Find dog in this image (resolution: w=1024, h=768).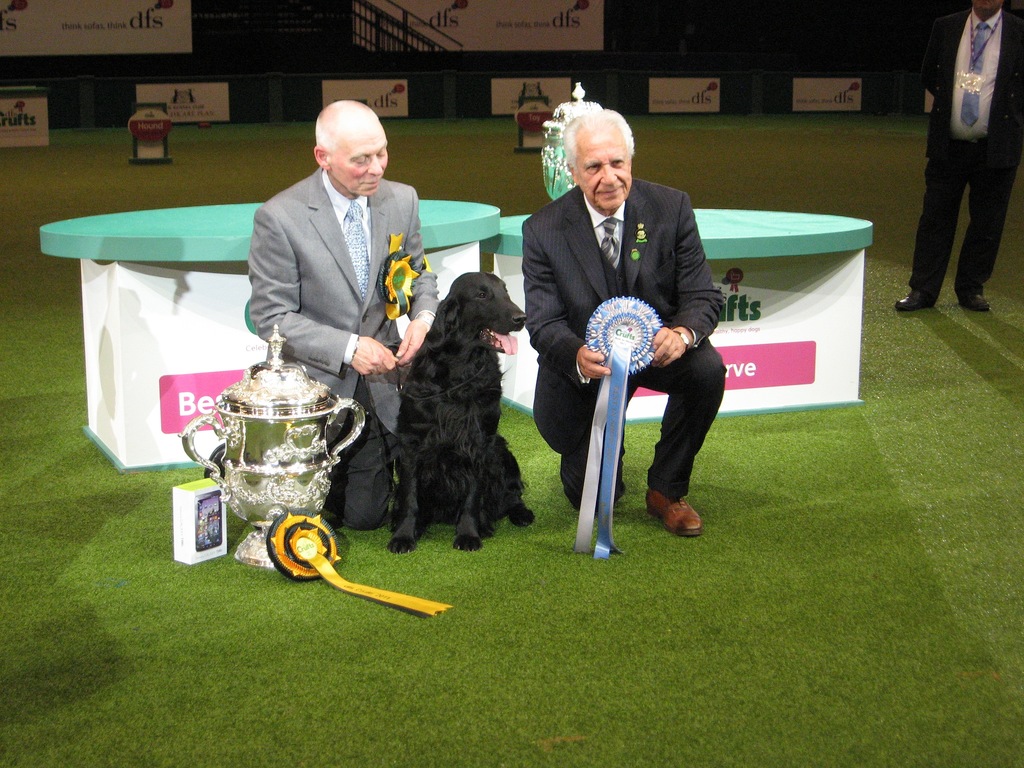
x1=388, y1=269, x2=538, y2=553.
